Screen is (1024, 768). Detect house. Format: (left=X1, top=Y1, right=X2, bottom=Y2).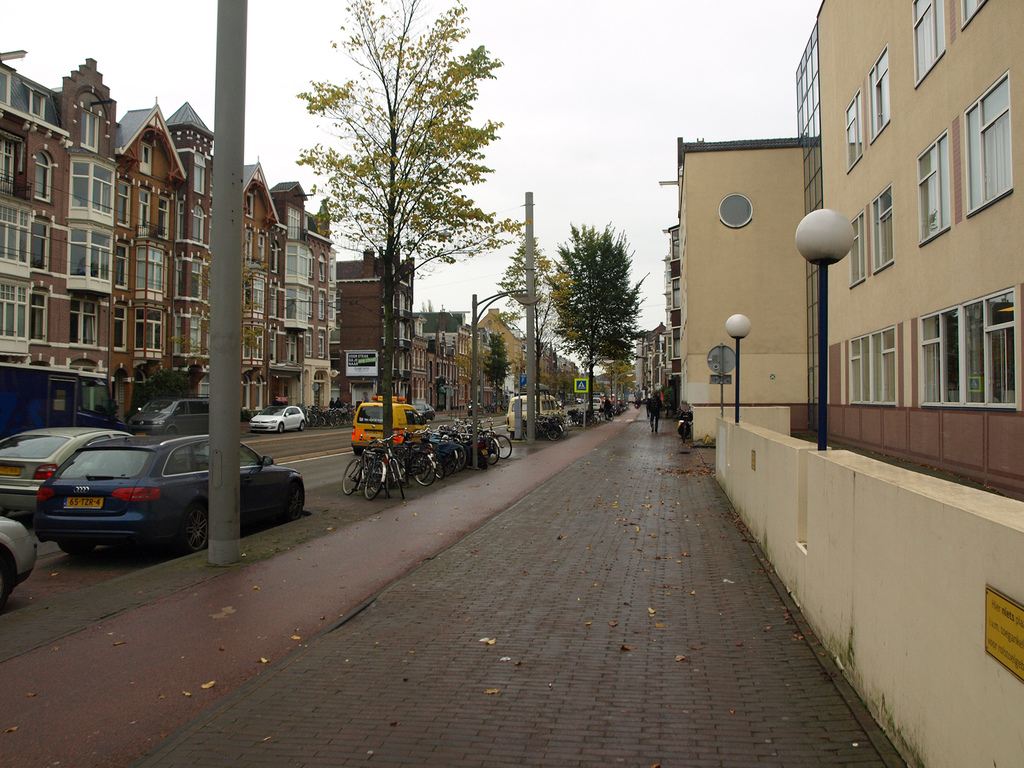
(left=0, top=46, right=124, bottom=415).
